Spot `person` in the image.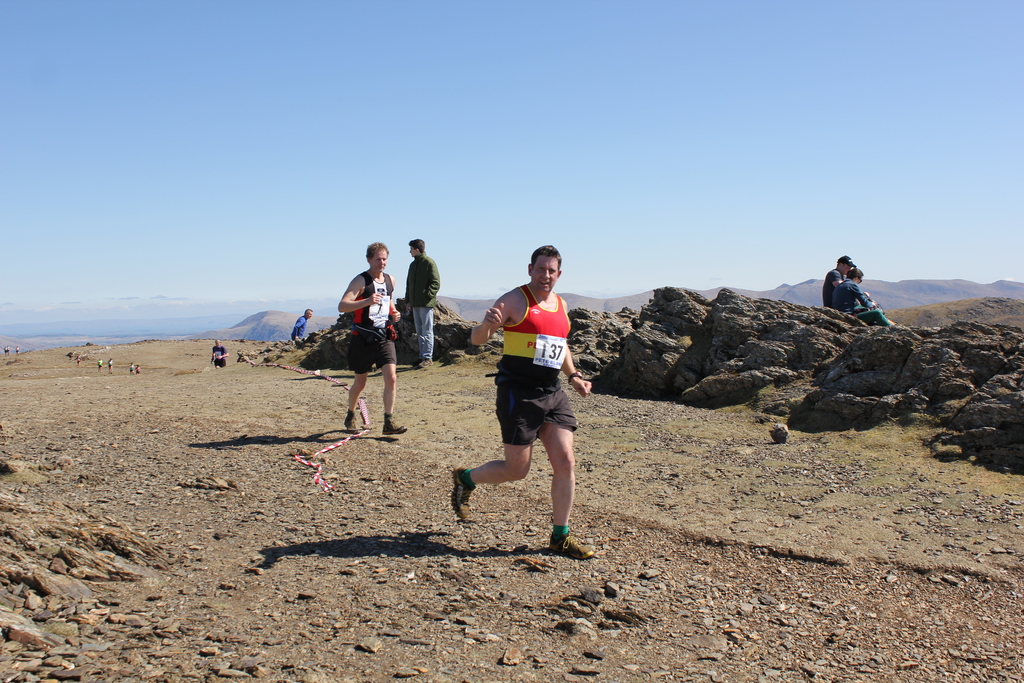
`person` found at 135, 367, 143, 381.
